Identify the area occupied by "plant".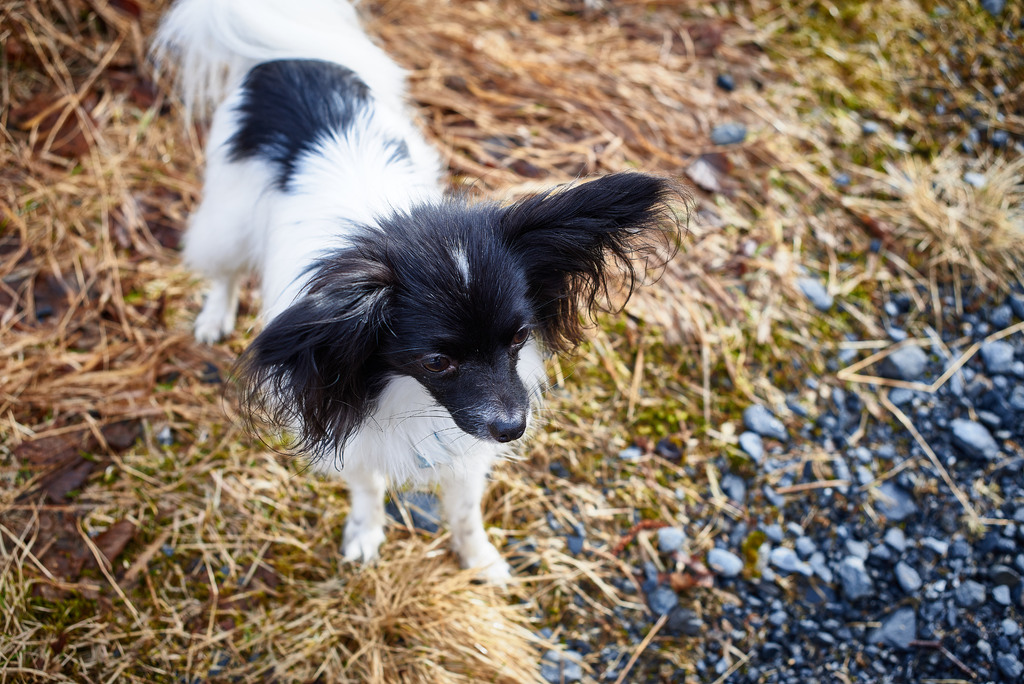
Area: {"x1": 0, "y1": 0, "x2": 1023, "y2": 683}.
